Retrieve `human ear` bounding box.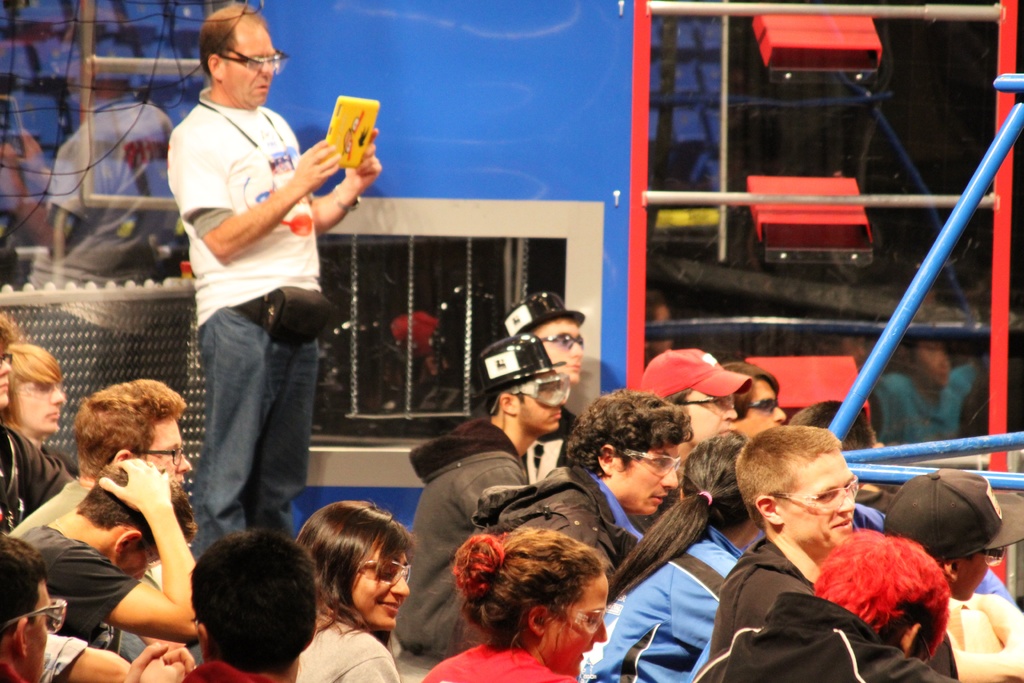
Bounding box: bbox=[306, 625, 317, 649].
